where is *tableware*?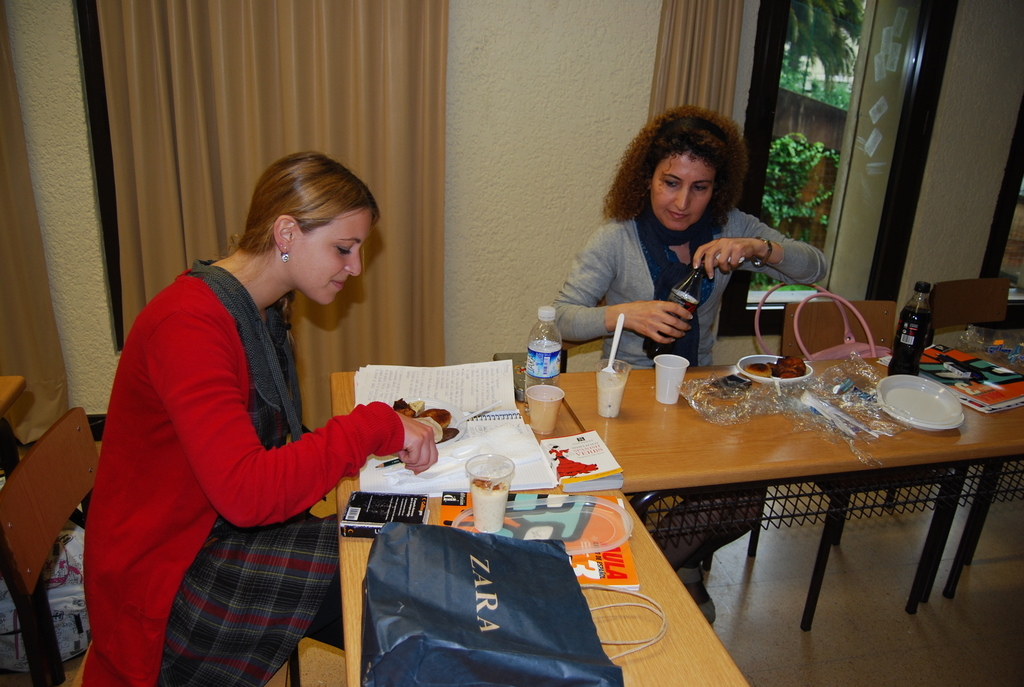
467/454/516/532.
